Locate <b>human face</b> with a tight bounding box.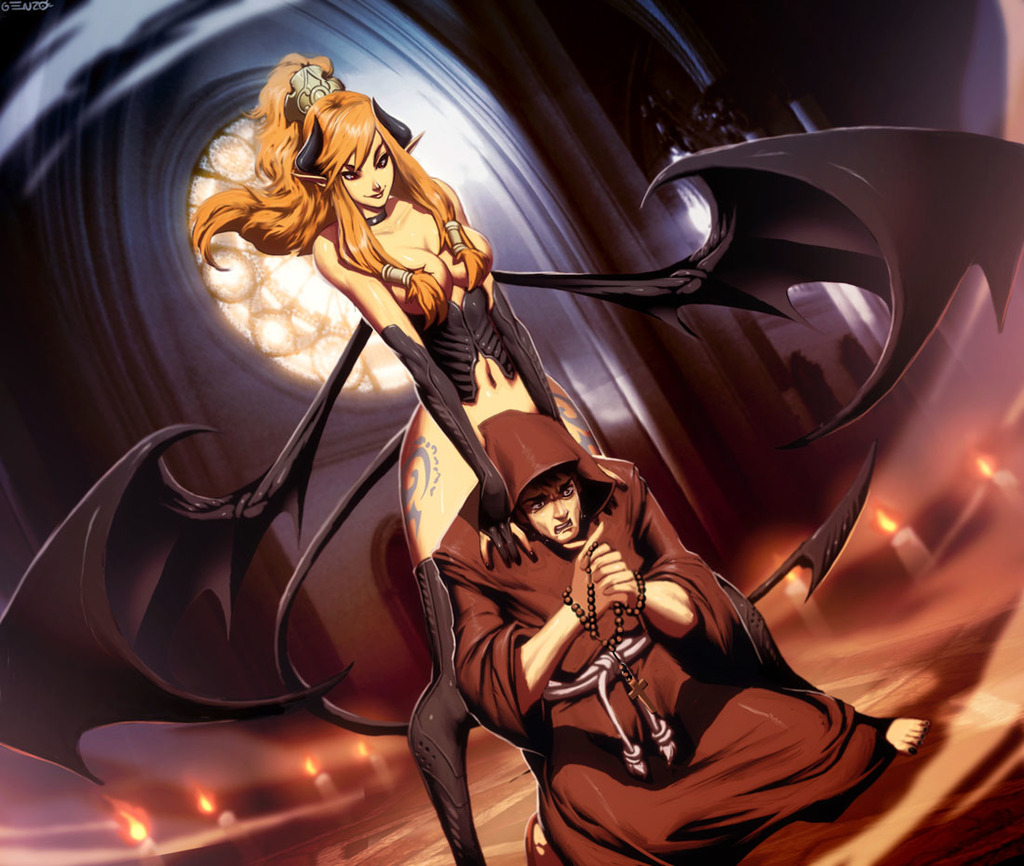
(left=350, top=140, right=394, bottom=211).
